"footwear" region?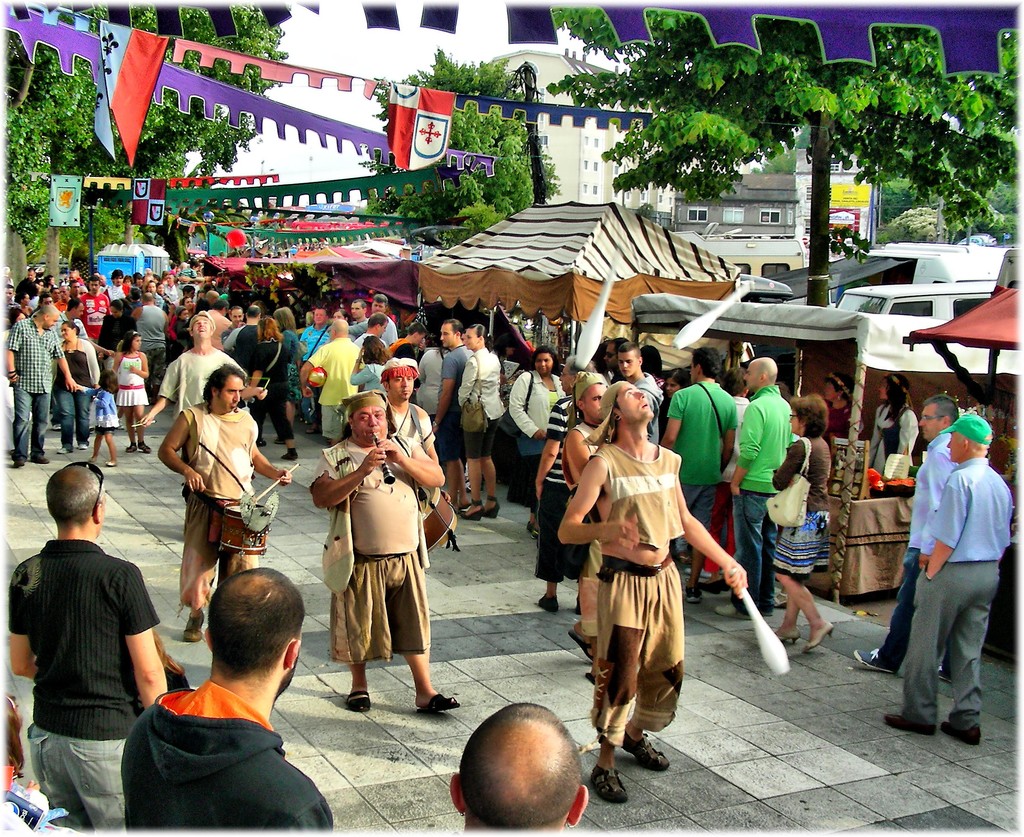
{"x1": 465, "y1": 500, "x2": 483, "y2": 520}
